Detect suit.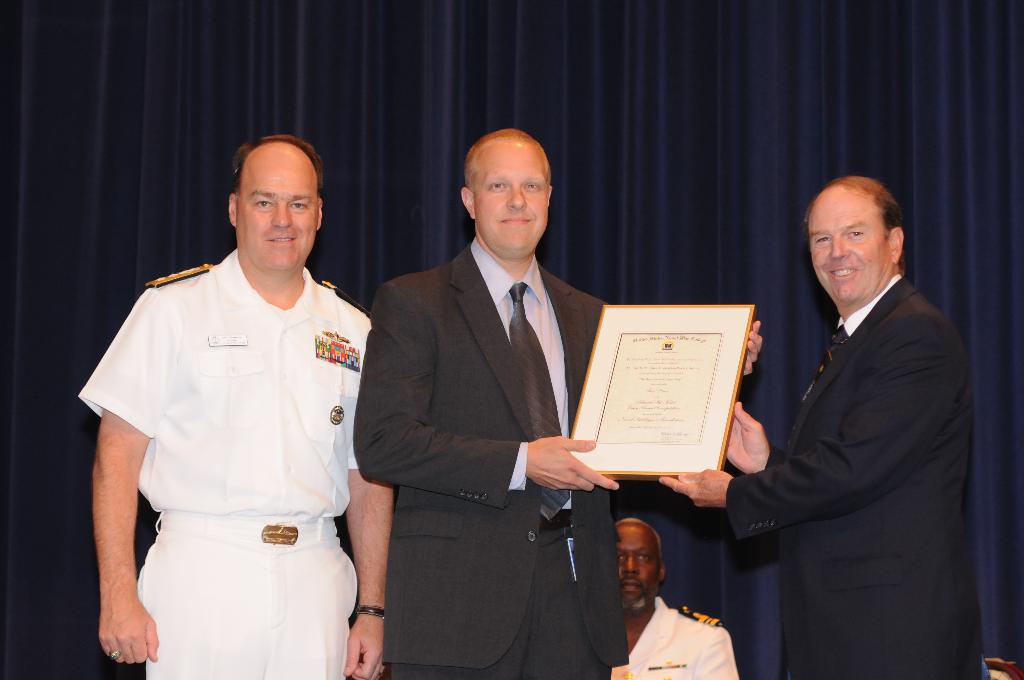
Detected at <bbox>351, 235, 619, 679</bbox>.
